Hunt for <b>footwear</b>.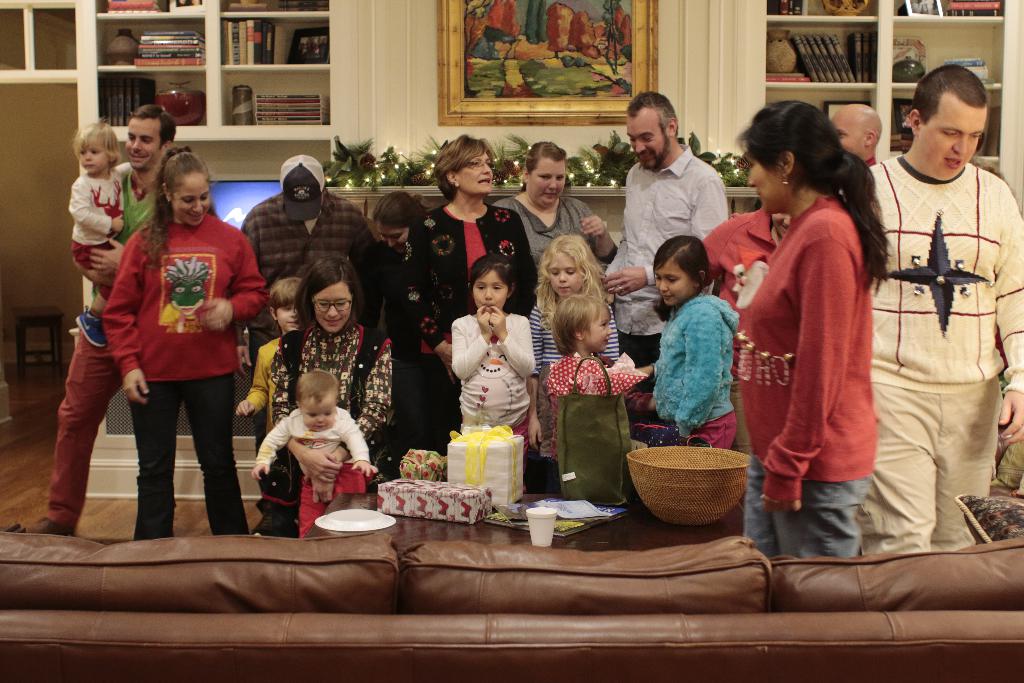
Hunted down at l=70, t=313, r=107, b=350.
